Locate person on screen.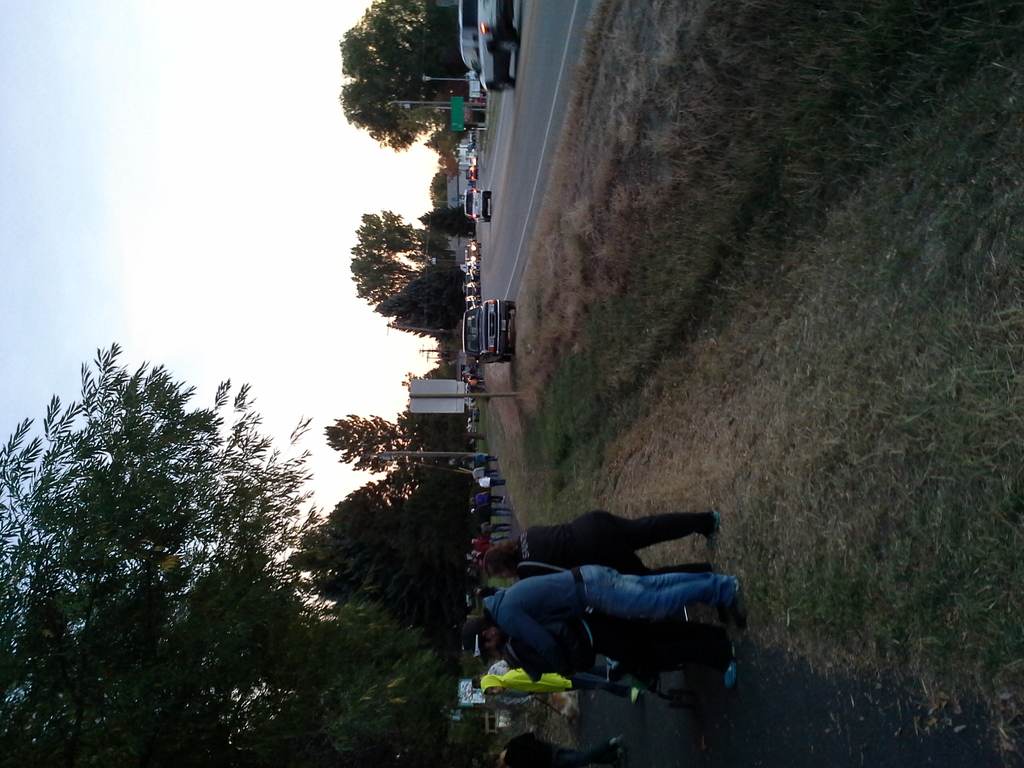
On screen at locate(470, 493, 506, 502).
